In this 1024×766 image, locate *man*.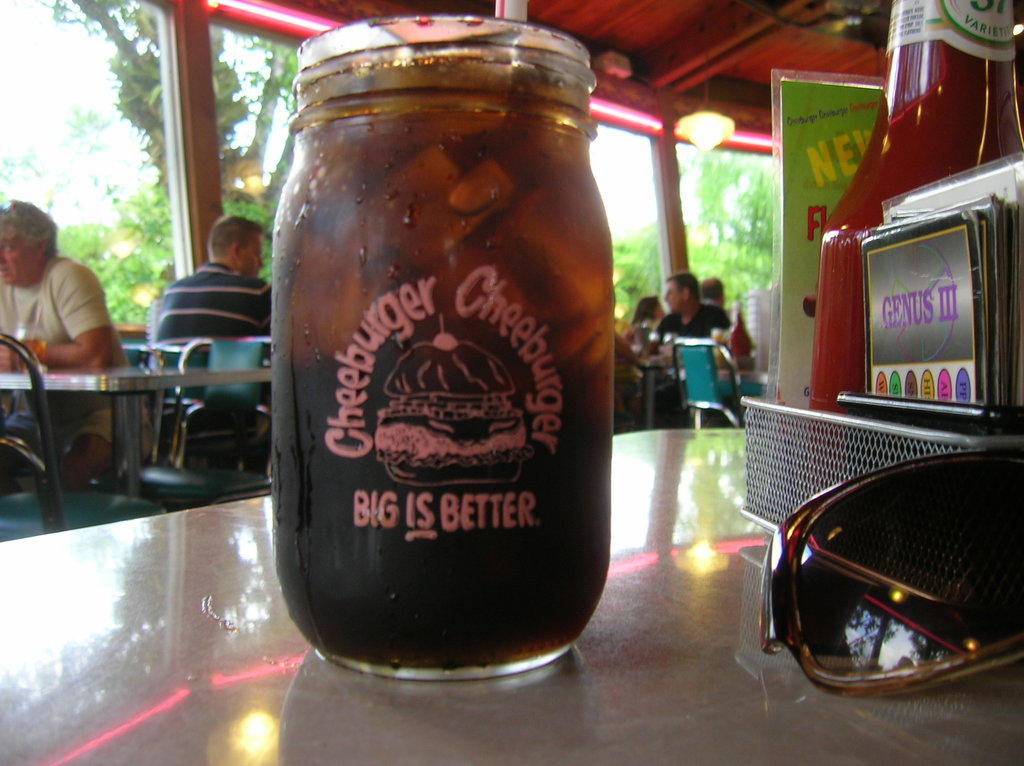
Bounding box: 700, 275, 726, 307.
